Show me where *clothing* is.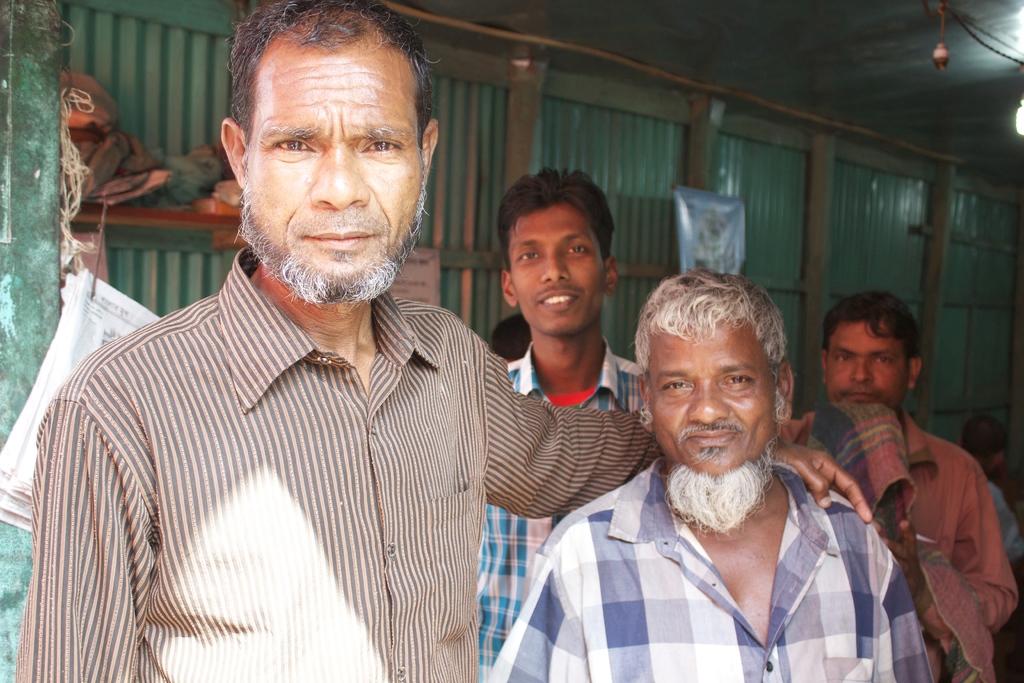
*clothing* is at l=797, t=404, r=1020, b=682.
